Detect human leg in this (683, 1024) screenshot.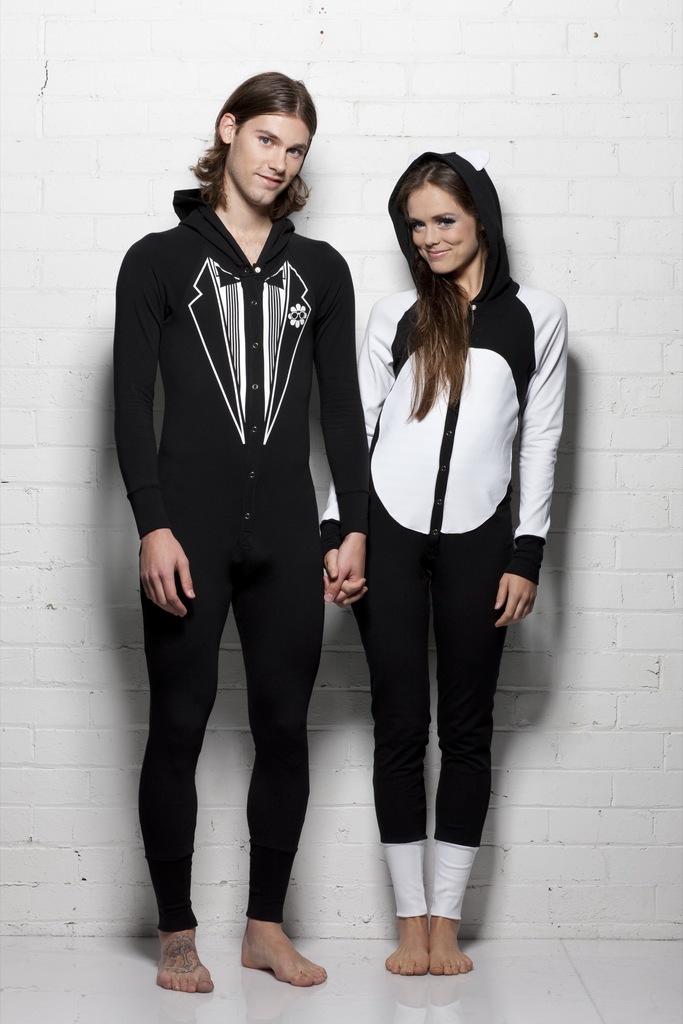
Detection: 136 542 236 991.
